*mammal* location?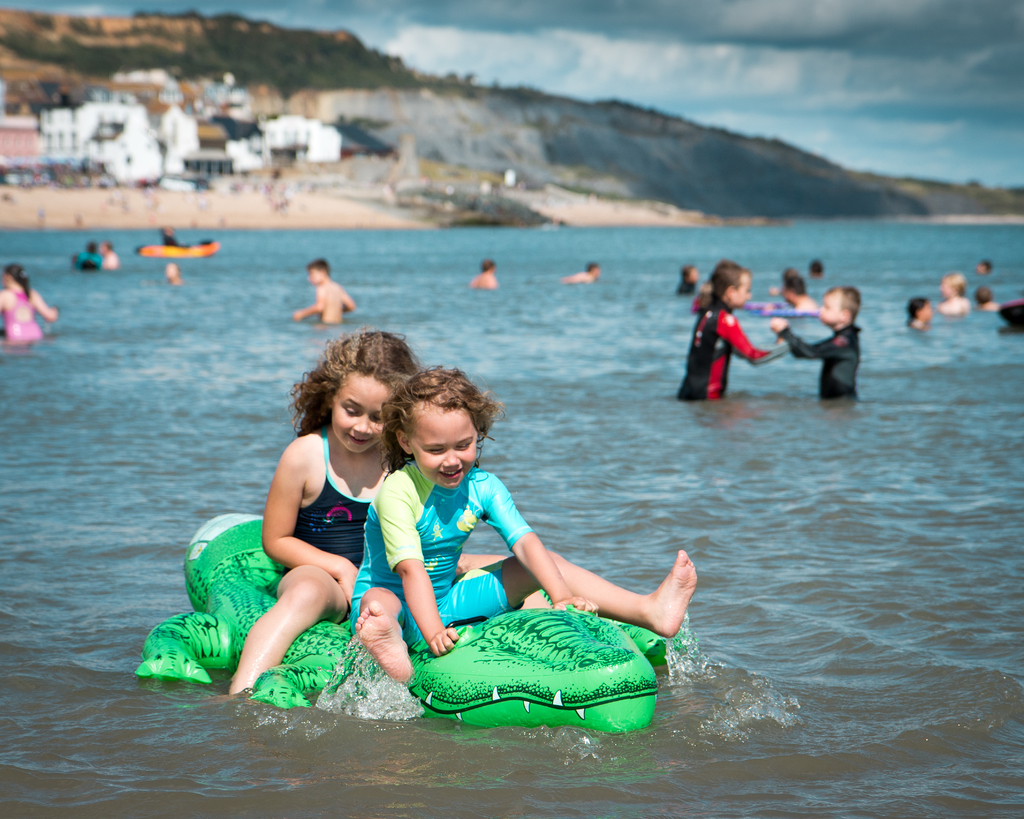
(left=678, top=256, right=793, bottom=402)
